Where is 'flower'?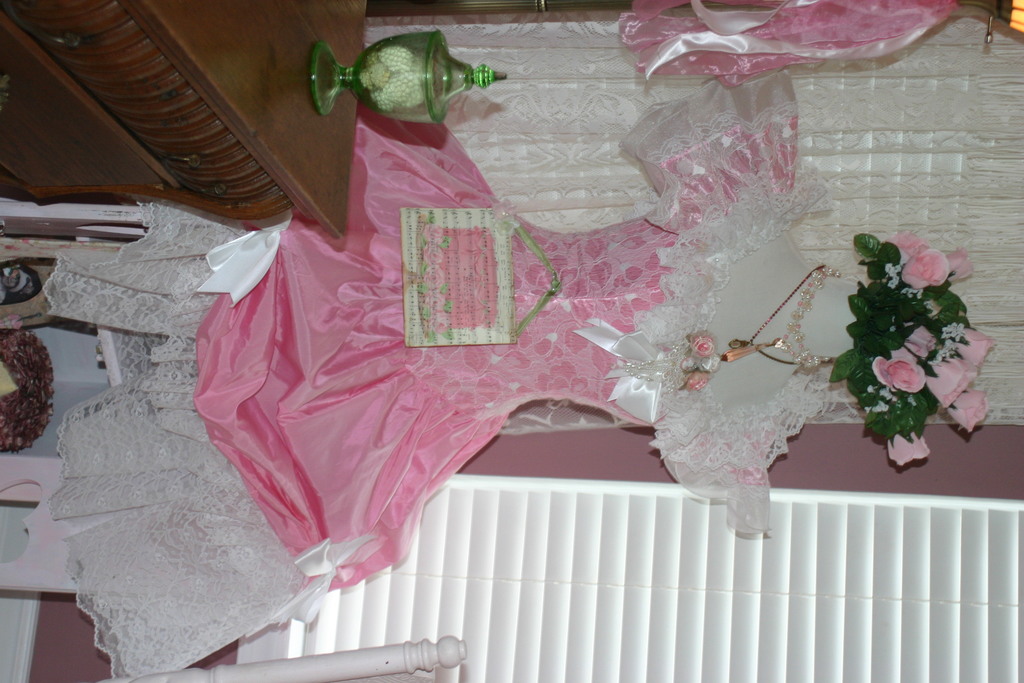
{"left": 886, "top": 235, "right": 919, "bottom": 260}.
